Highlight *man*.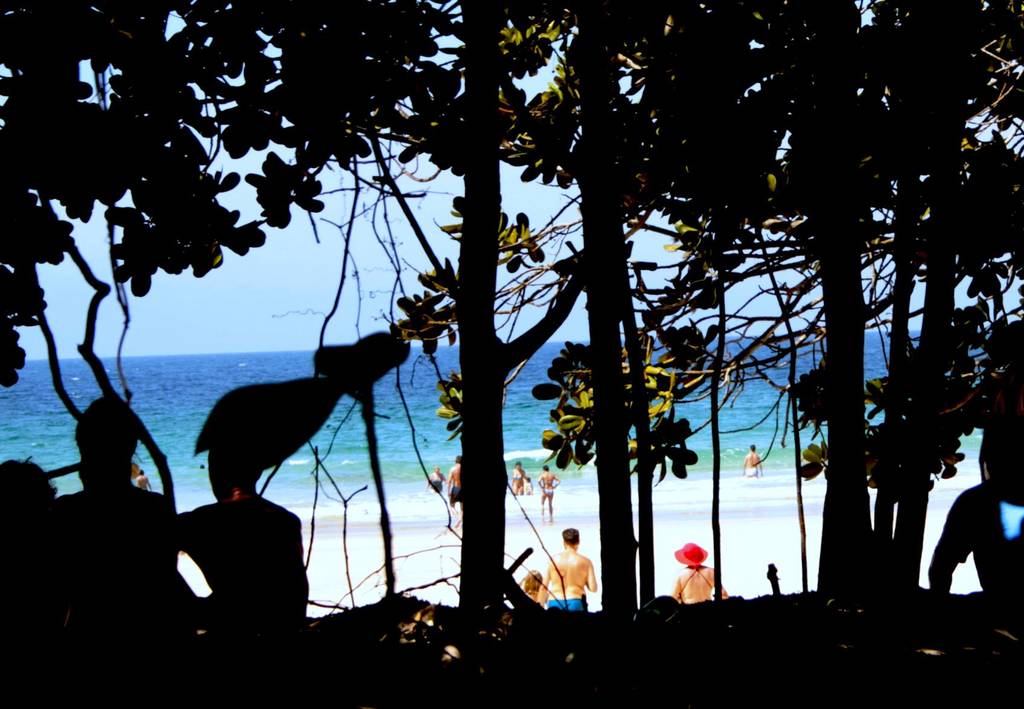
Highlighted region: detection(741, 442, 765, 480).
